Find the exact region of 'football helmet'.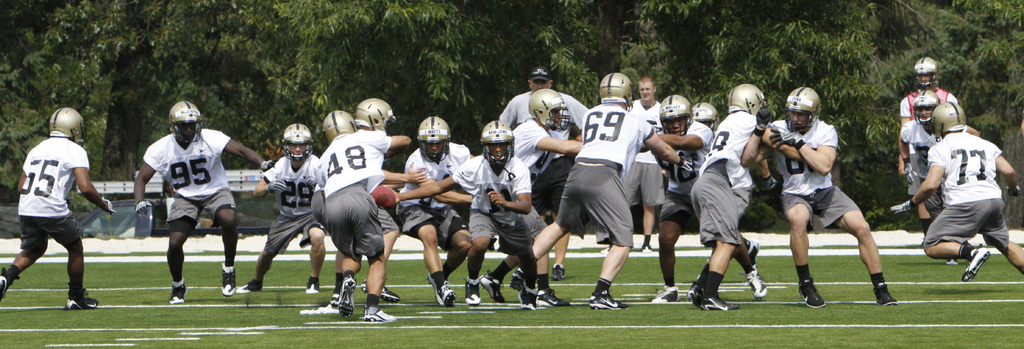
Exact region: {"x1": 729, "y1": 81, "x2": 775, "y2": 119}.
